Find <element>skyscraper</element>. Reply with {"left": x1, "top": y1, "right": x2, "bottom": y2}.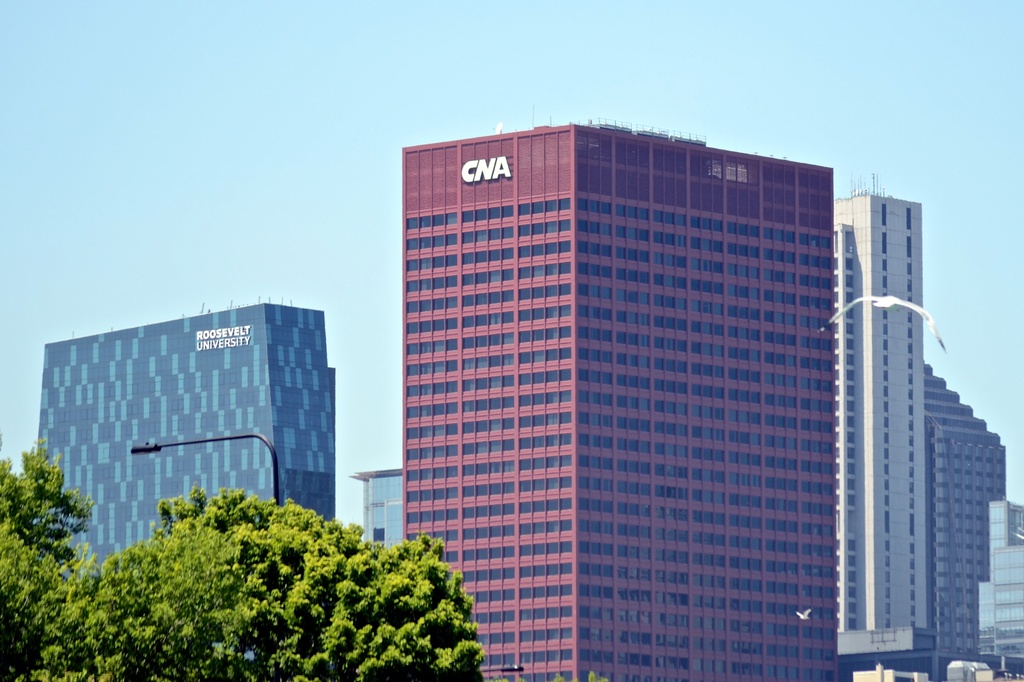
{"left": 922, "top": 355, "right": 1007, "bottom": 681}.
